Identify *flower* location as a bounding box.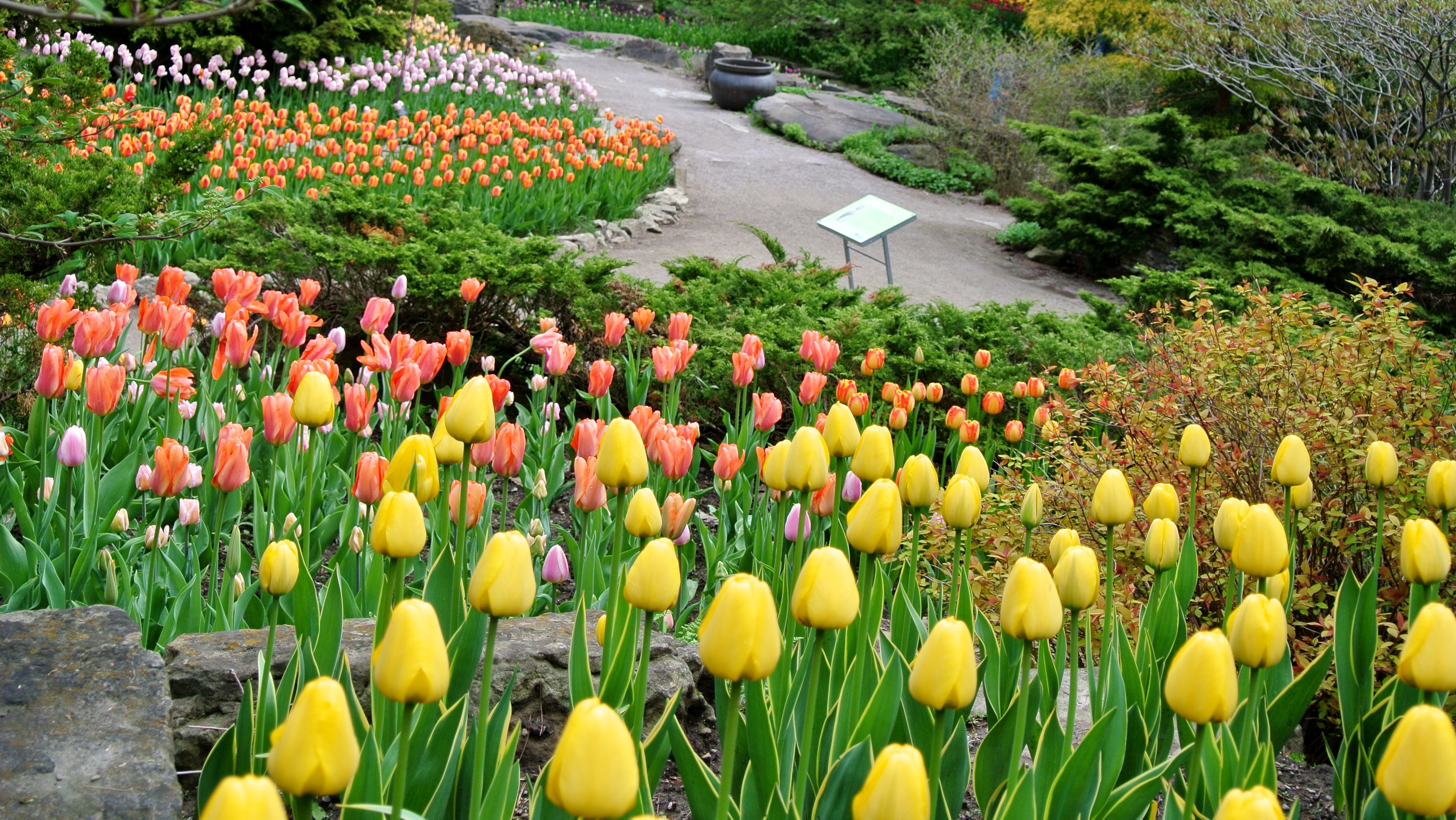
bbox(378, 211, 403, 241).
